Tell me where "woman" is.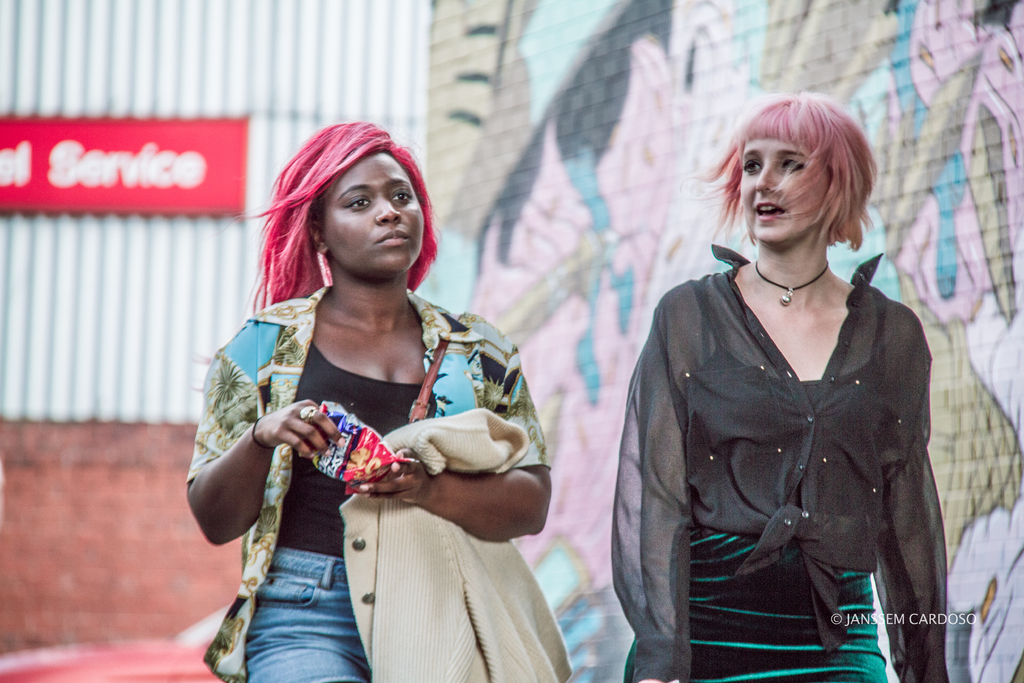
"woman" is at left=185, top=119, right=577, bottom=682.
